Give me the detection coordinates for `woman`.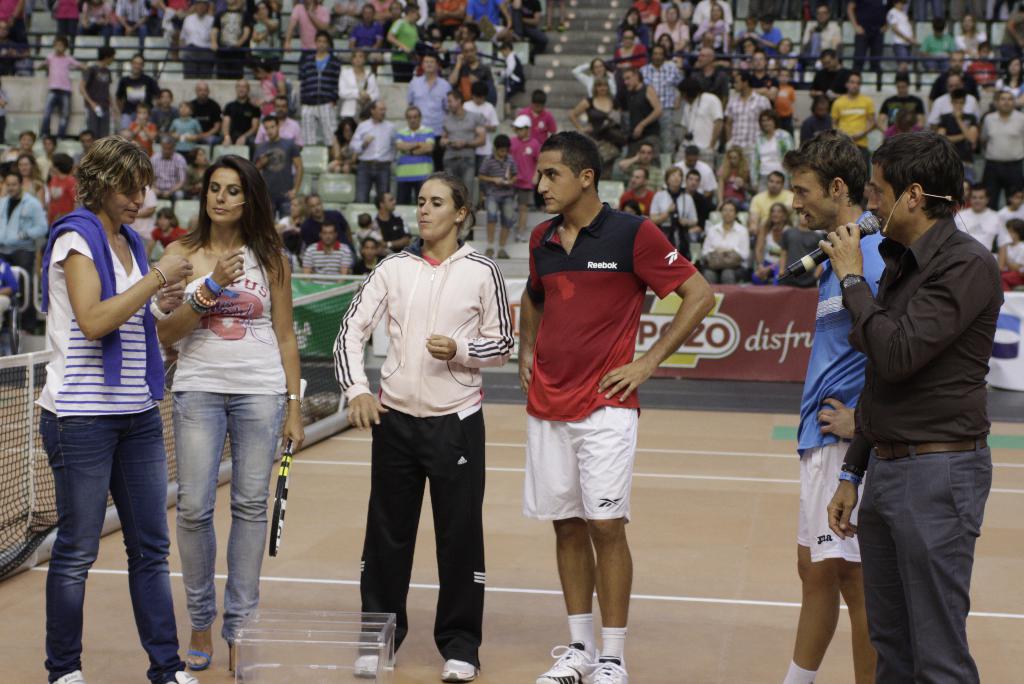
(754,202,796,289).
